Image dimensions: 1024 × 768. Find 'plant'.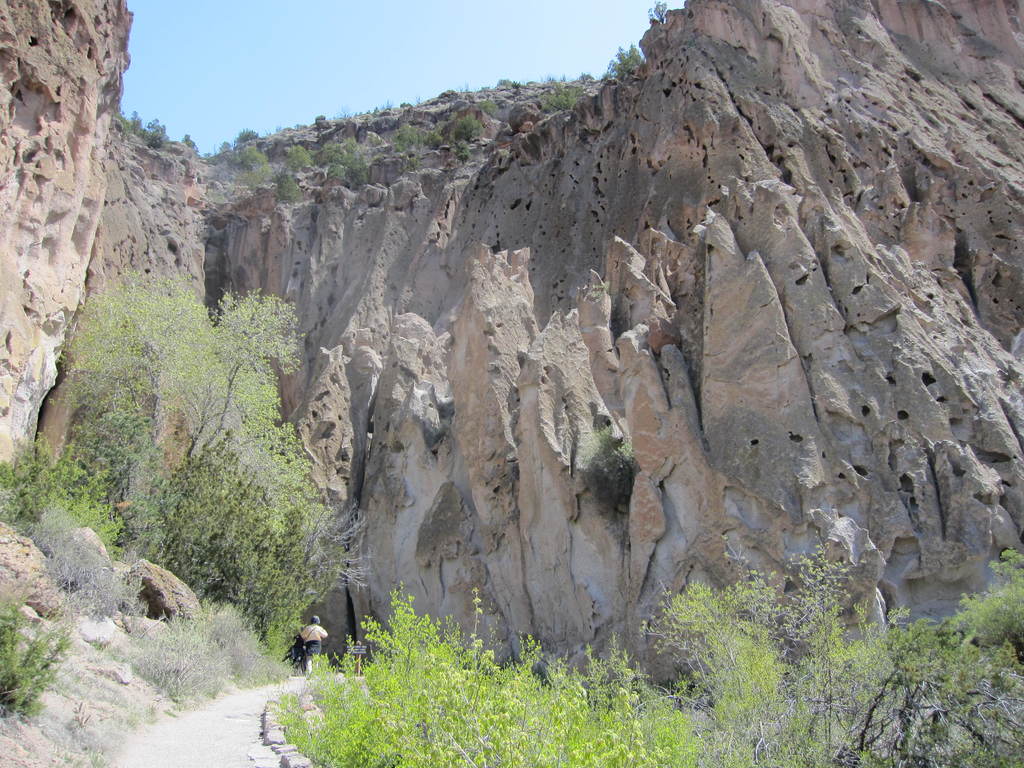
Rect(330, 136, 367, 189).
